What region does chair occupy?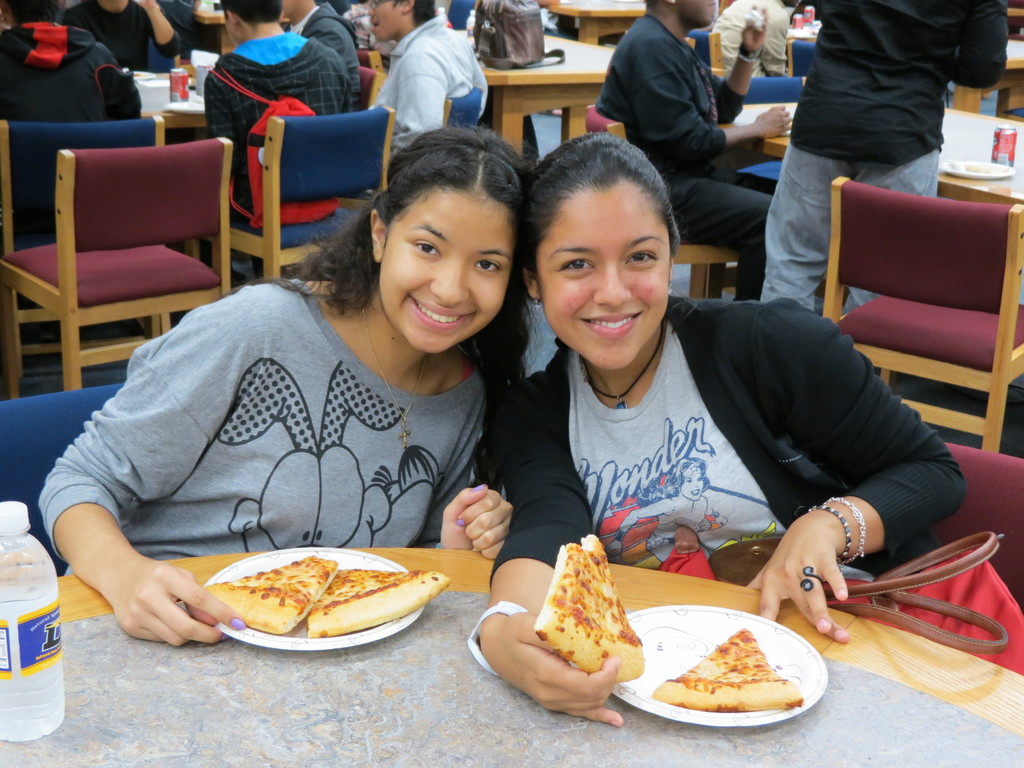
<region>352, 56, 386, 108</region>.
